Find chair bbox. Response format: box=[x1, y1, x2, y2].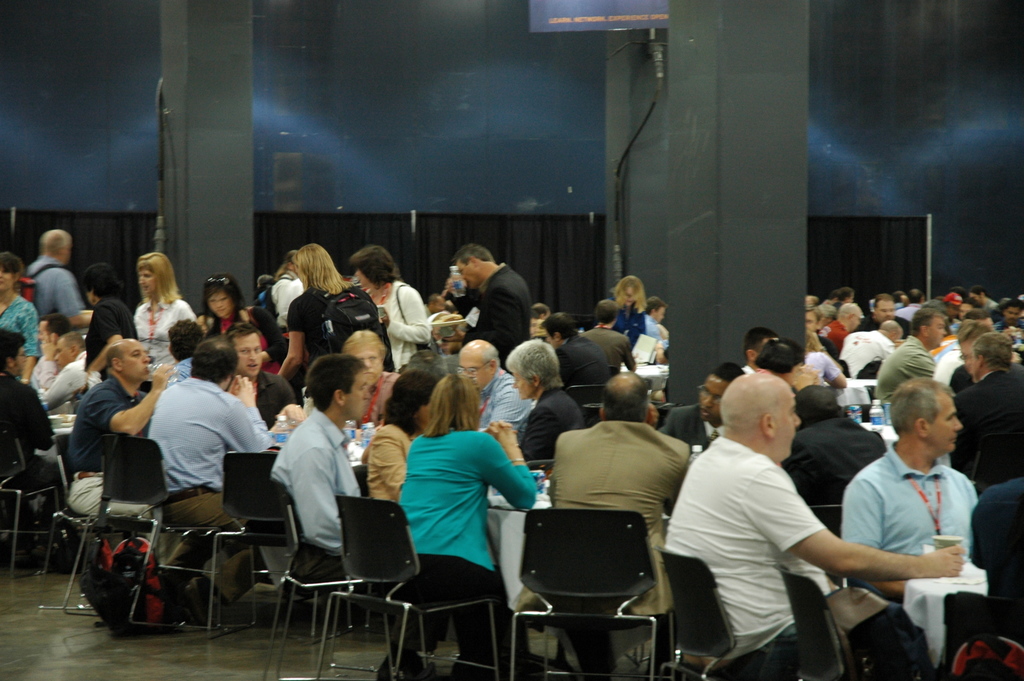
box=[939, 589, 1023, 680].
